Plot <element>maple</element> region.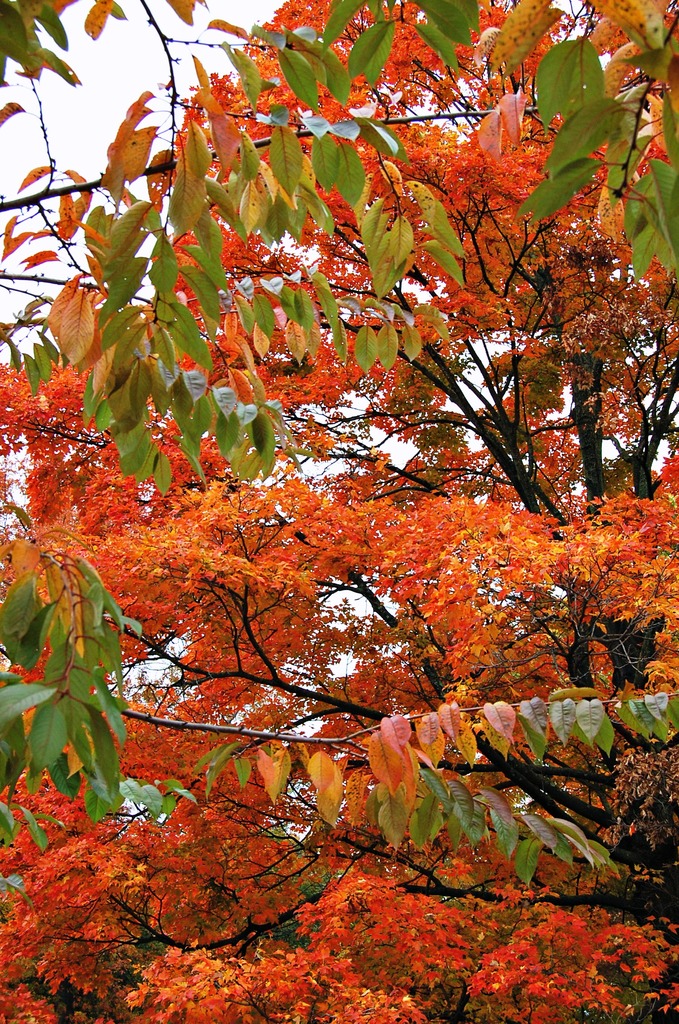
Plotted at bbox=(0, 556, 678, 1023).
